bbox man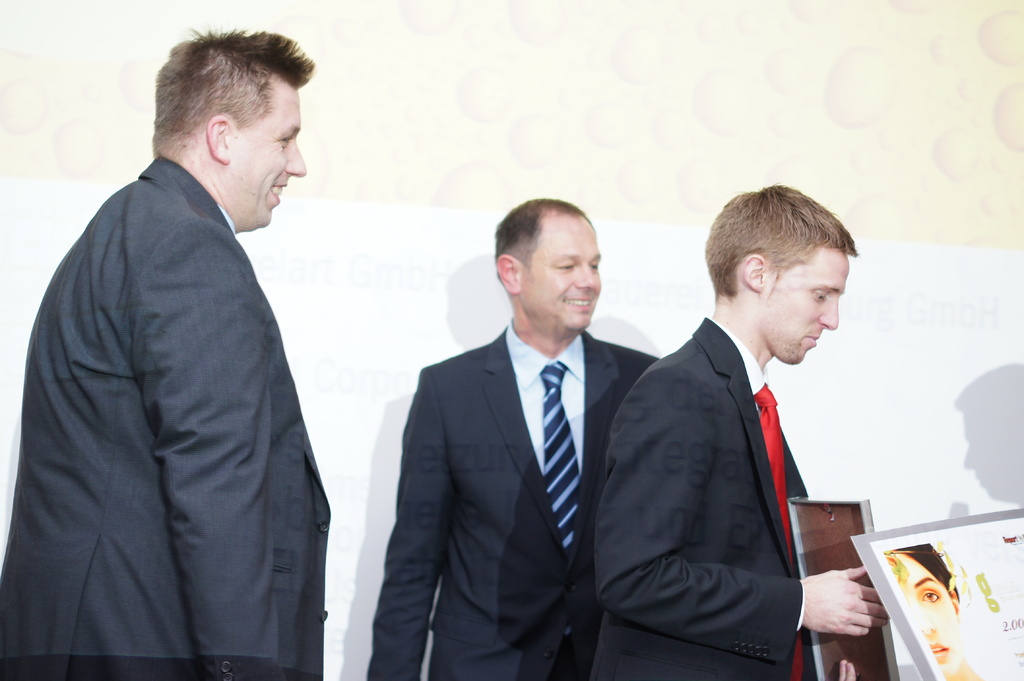
[596,183,882,680]
